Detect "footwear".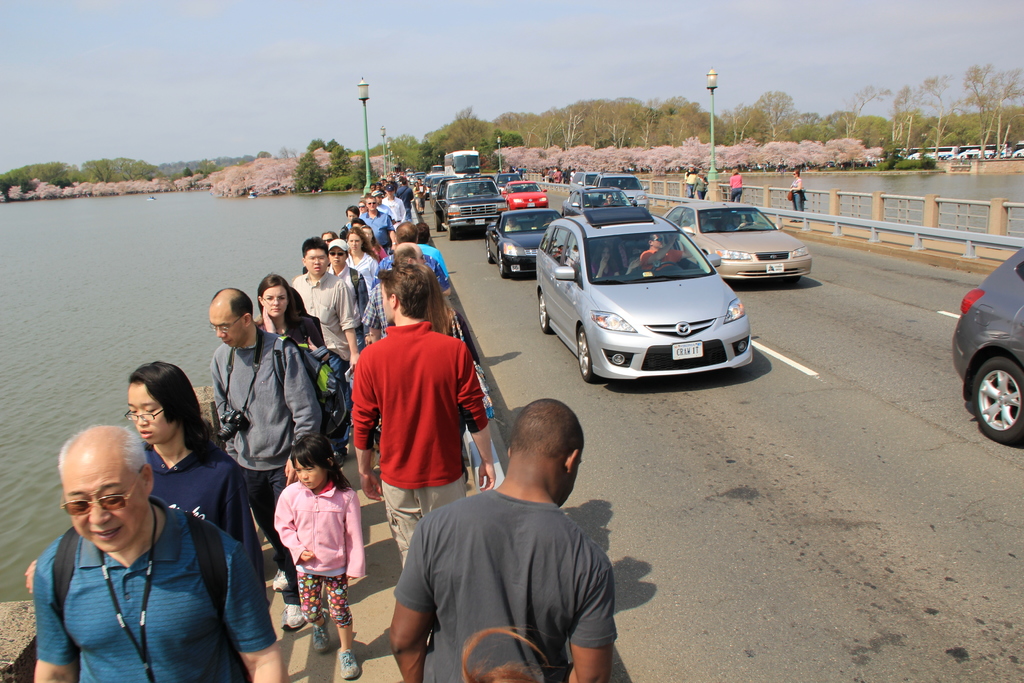
Detected at (x1=305, y1=618, x2=334, y2=646).
